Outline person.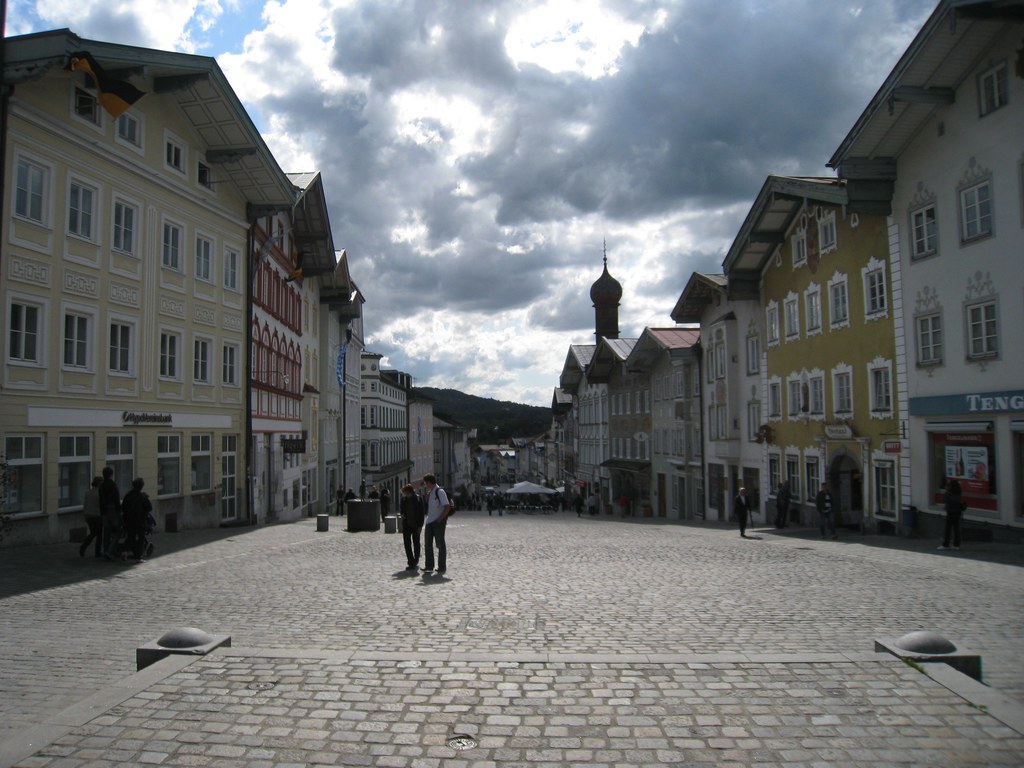
Outline: crop(124, 481, 162, 556).
